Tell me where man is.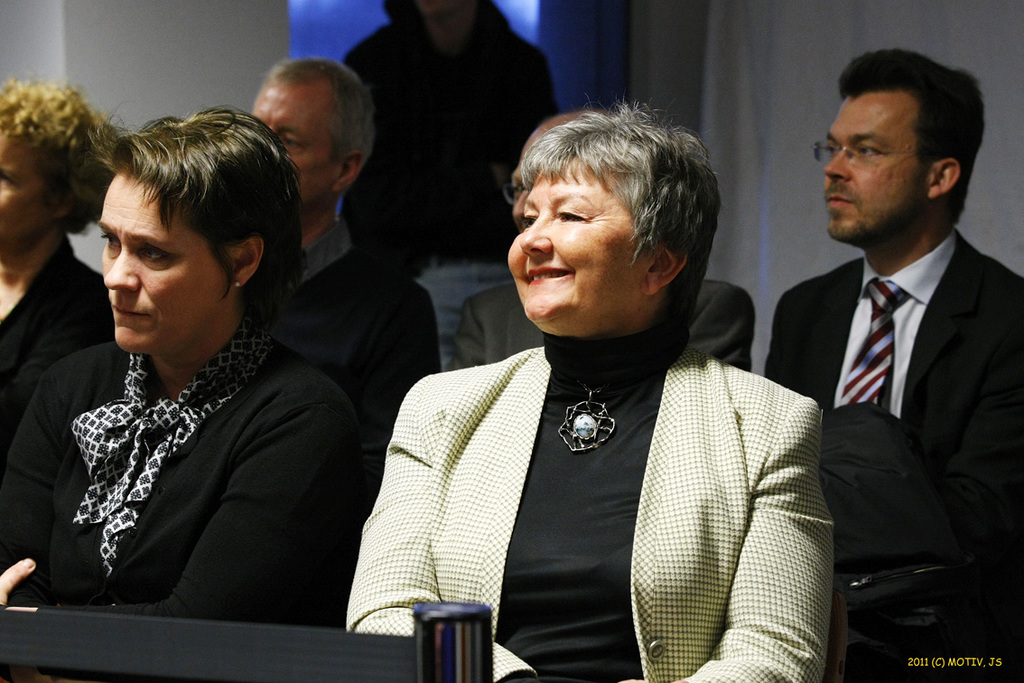
man is at bbox(5, 108, 374, 613).
